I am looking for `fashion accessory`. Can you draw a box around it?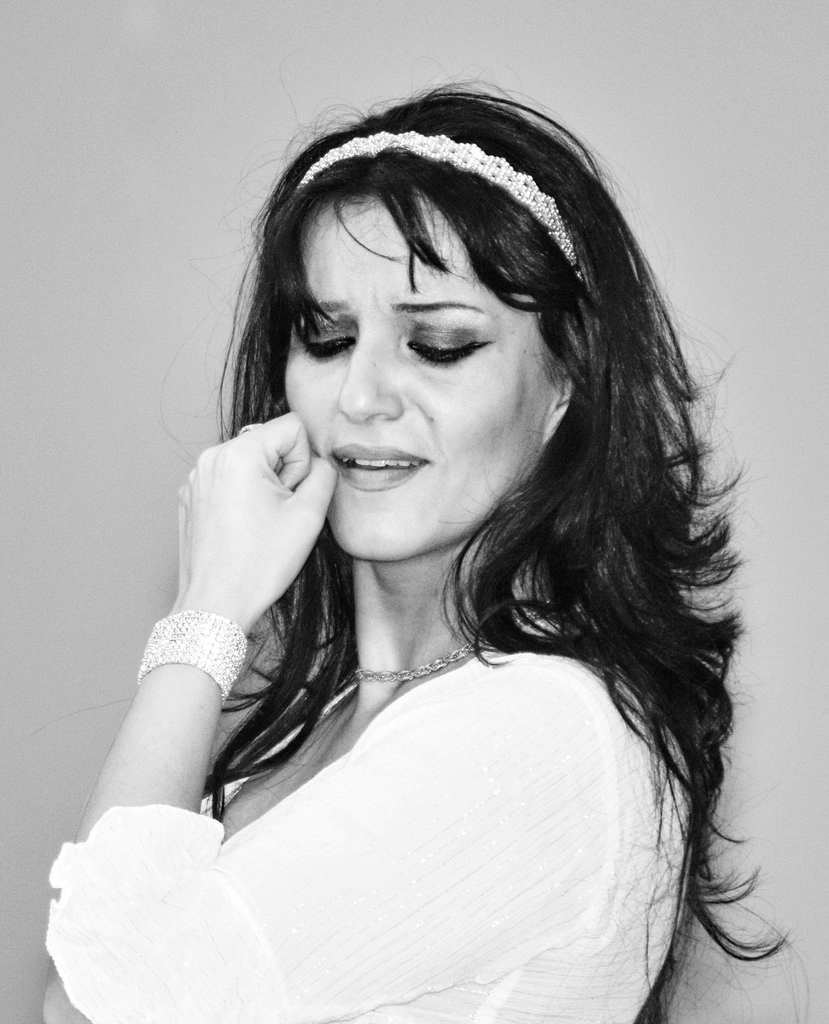
Sure, the bounding box is x1=336, y1=645, x2=496, y2=687.
